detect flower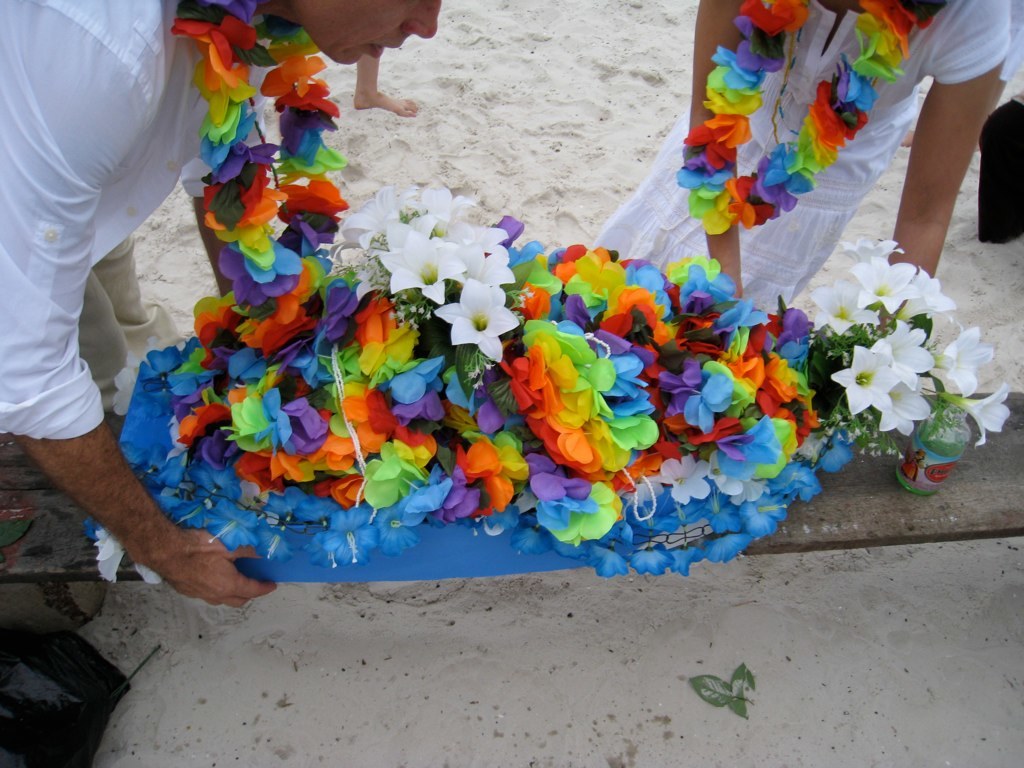
bbox=(85, 517, 159, 586)
